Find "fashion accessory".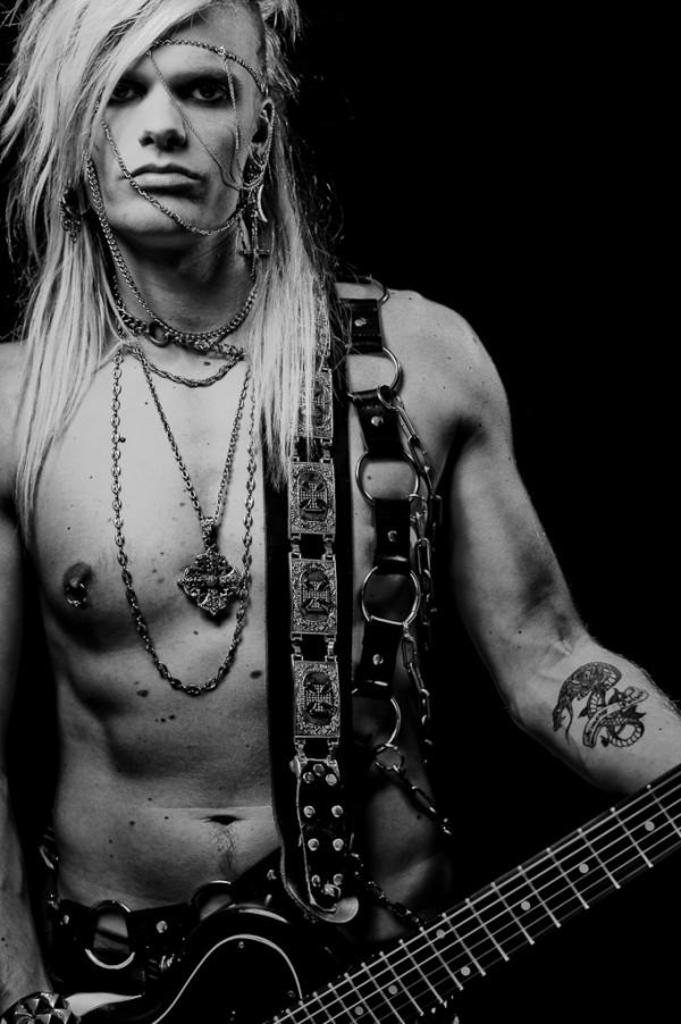
left=137, top=337, right=255, bottom=627.
